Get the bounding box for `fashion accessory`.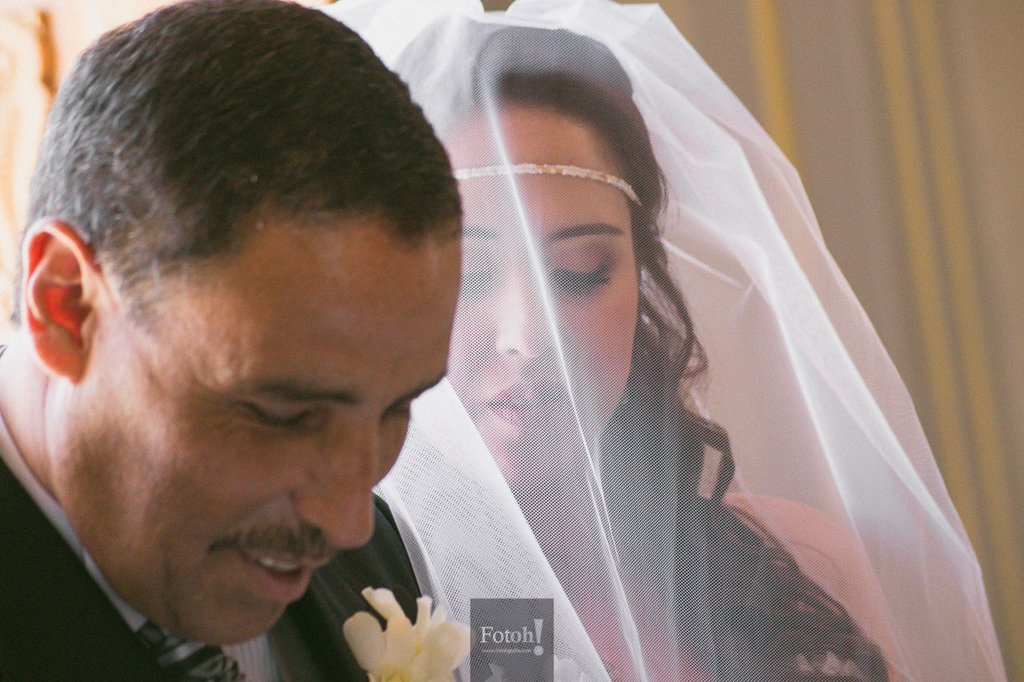
450 162 645 204.
